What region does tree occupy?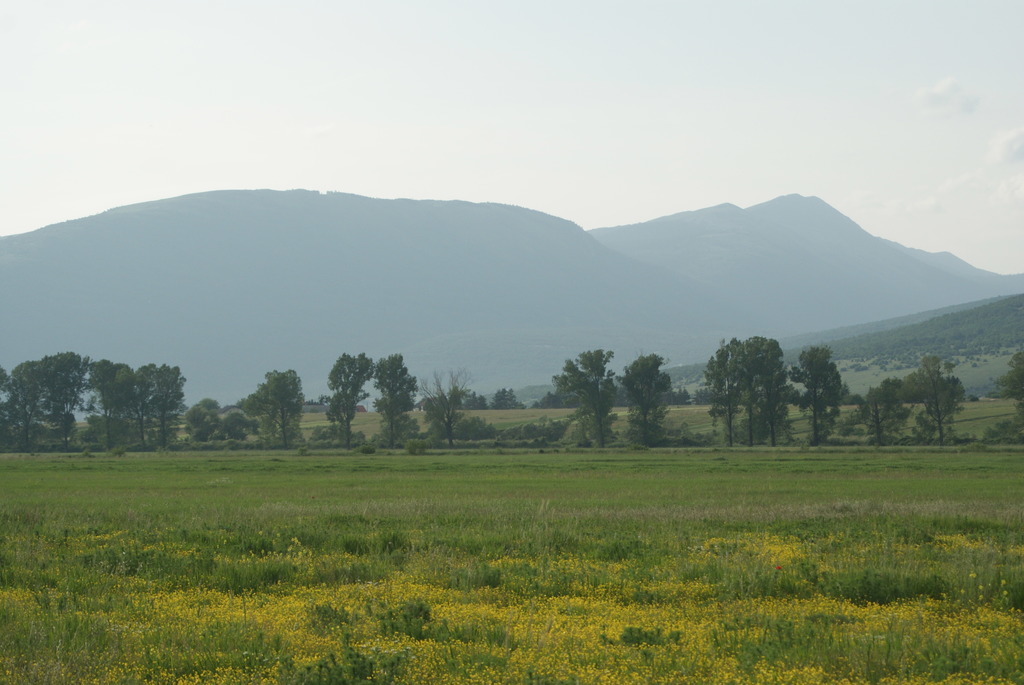
x1=713 y1=339 x2=738 y2=452.
